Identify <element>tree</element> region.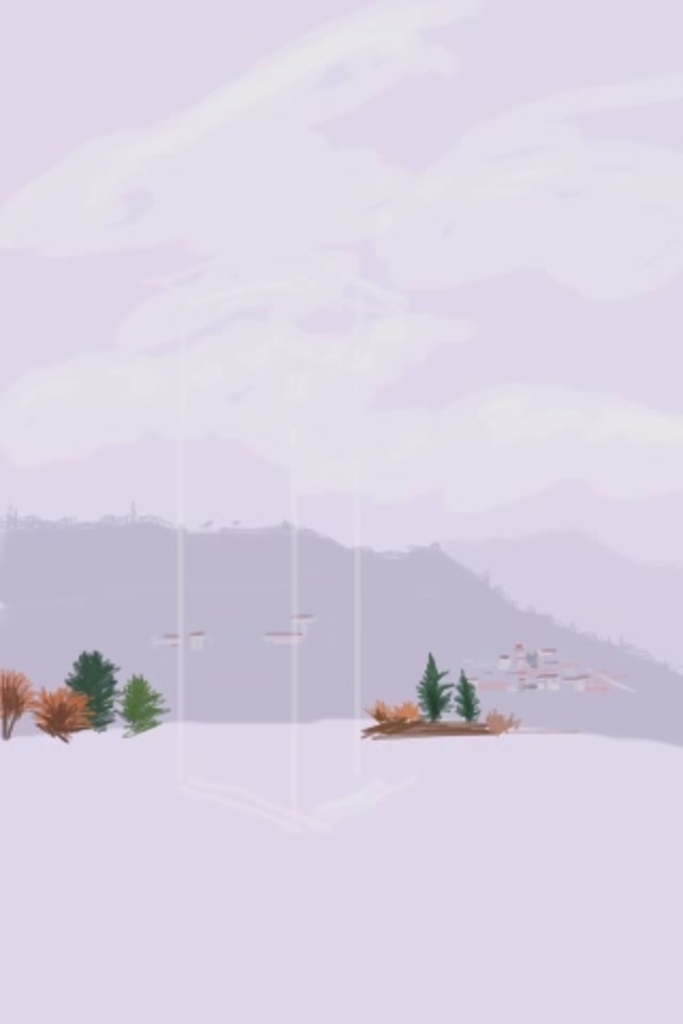
Region: detection(34, 683, 88, 738).
